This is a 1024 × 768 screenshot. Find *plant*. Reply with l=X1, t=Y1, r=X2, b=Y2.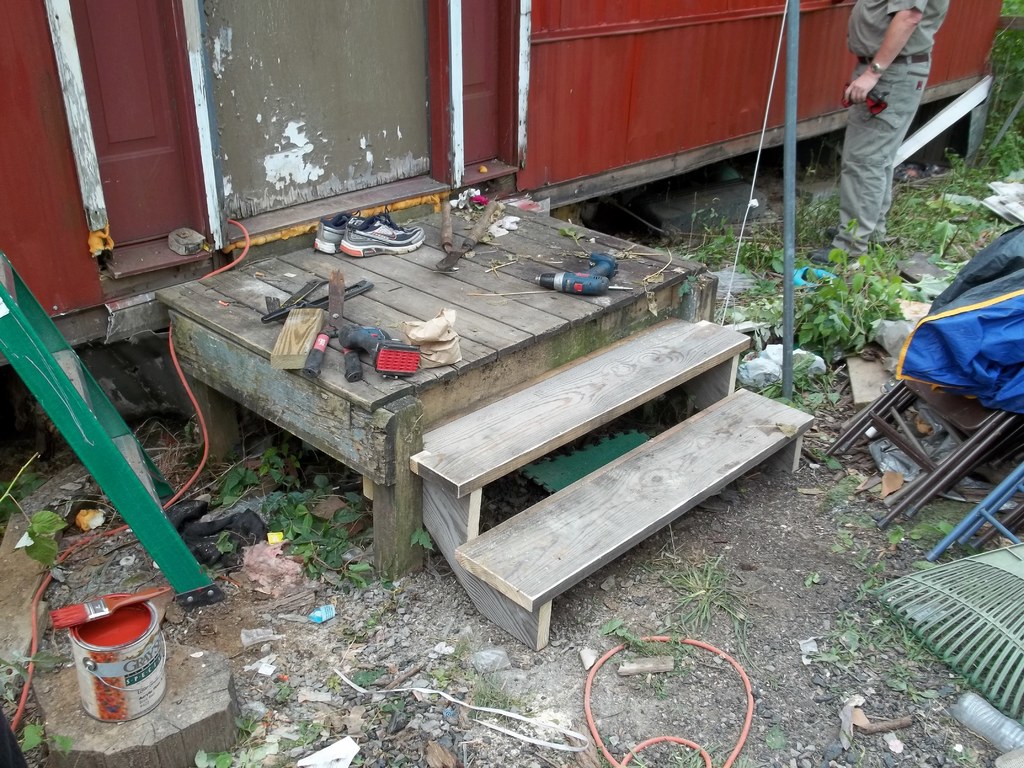
l=20, t=719, r=70, b=767.
